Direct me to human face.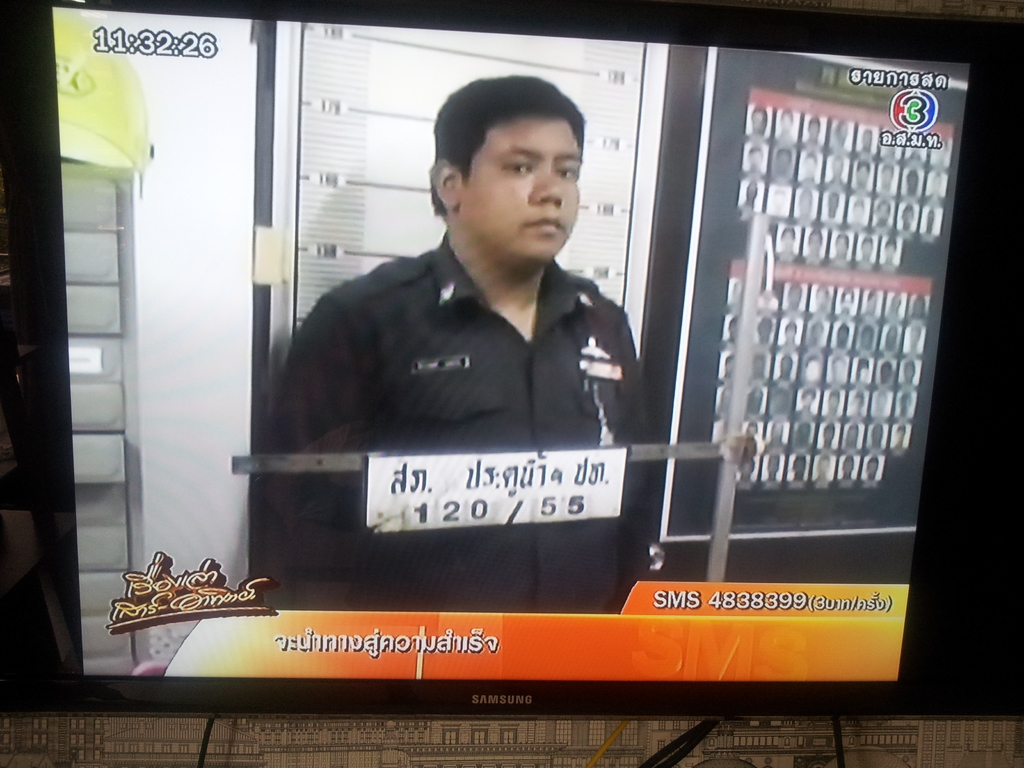
Direction: (457, 120, 581, 261).
